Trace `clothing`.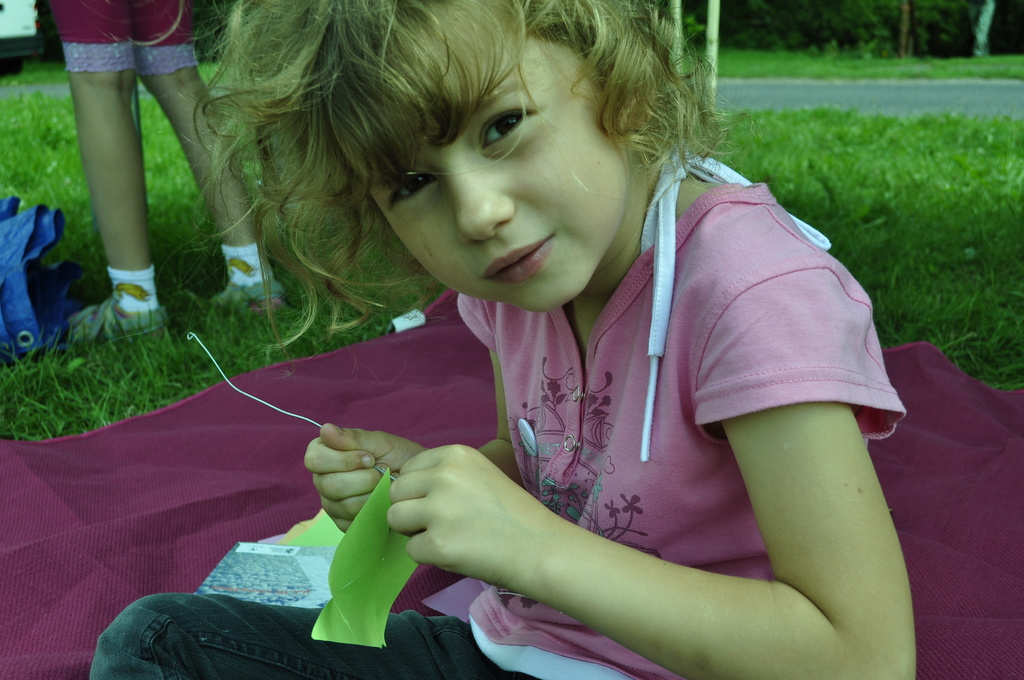
Traced to [x1=205, y1=159, x2=922, y2=666].
